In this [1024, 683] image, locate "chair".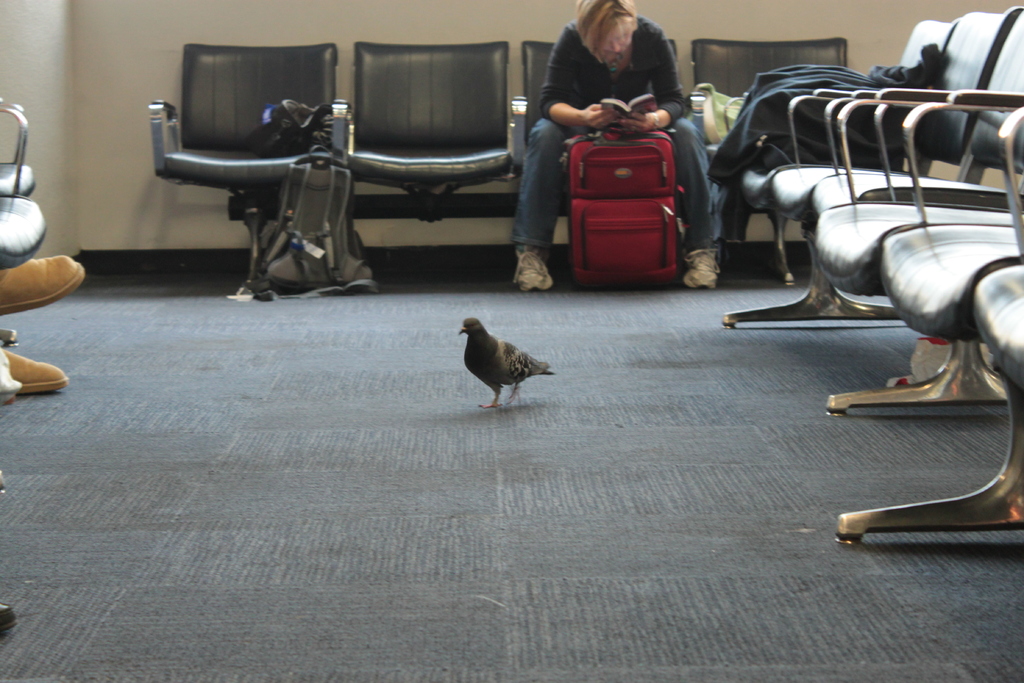
Bounding box: <bbox>720, 15, 963, 331</bbox>.
